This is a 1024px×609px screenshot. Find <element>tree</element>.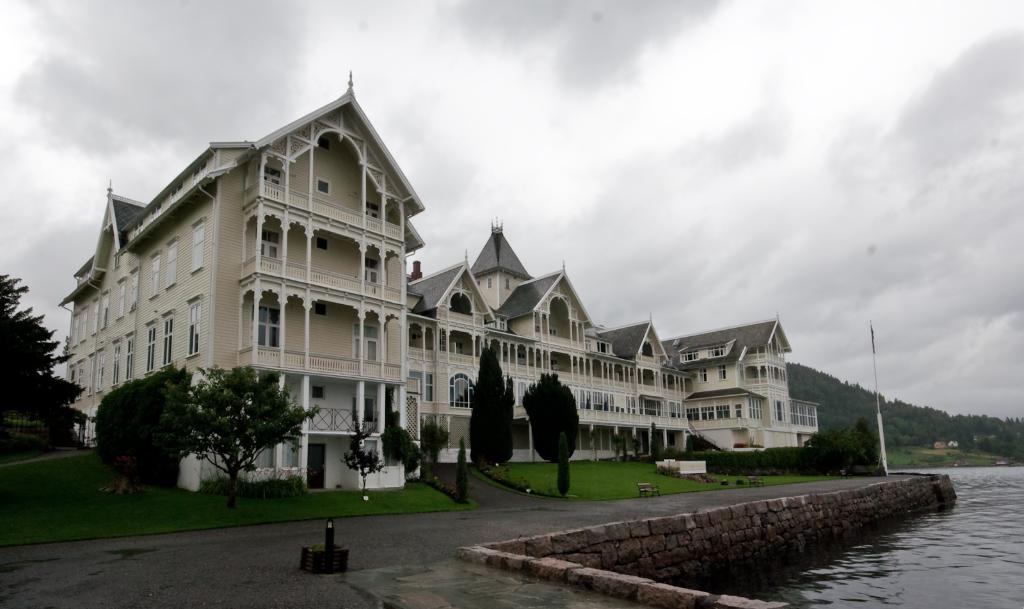
Bounding box: Rect(850, 414, 881, 467).
